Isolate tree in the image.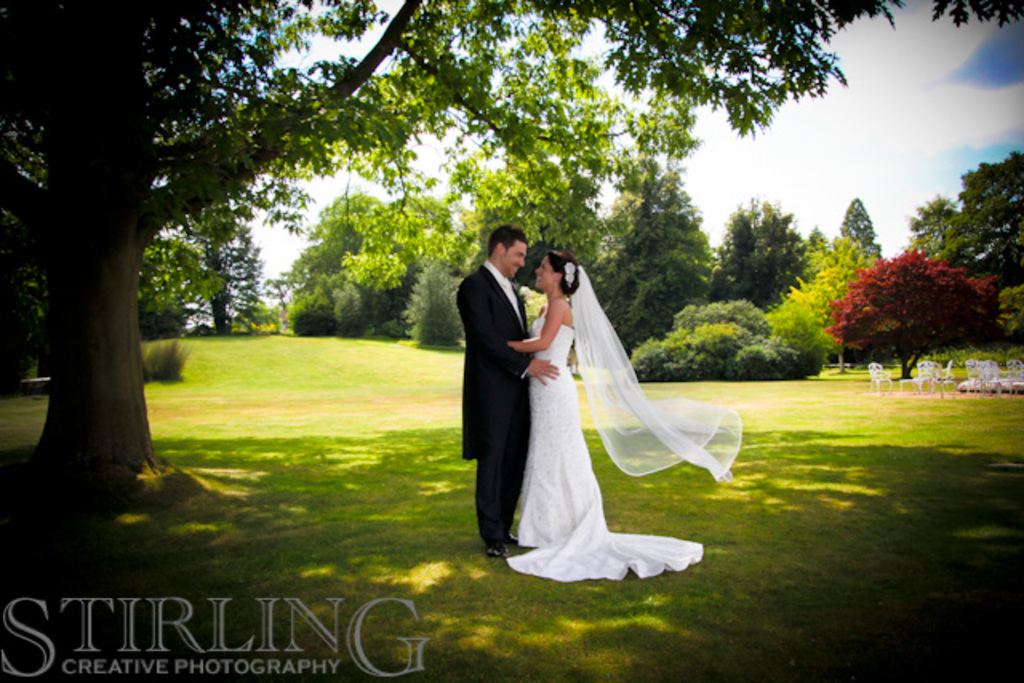
Isolated region: [x1=405, y1=248, x2=466, y2=345].
